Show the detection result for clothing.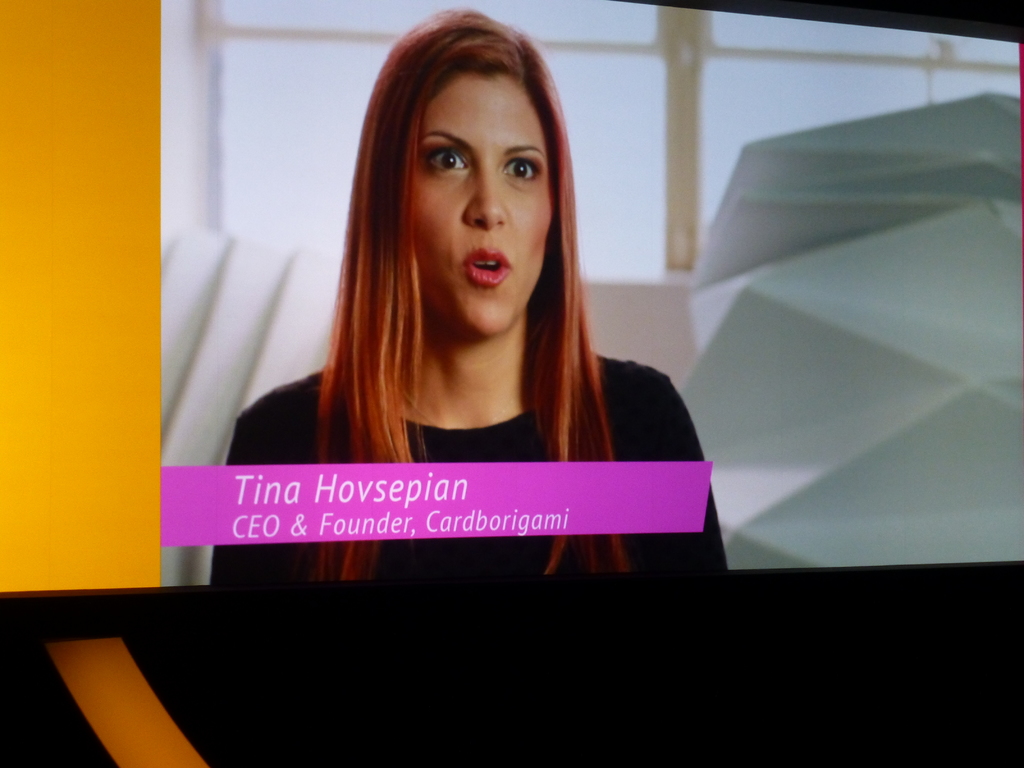
pyautogui.locateOnScreen(207, 257, 740, 563).
